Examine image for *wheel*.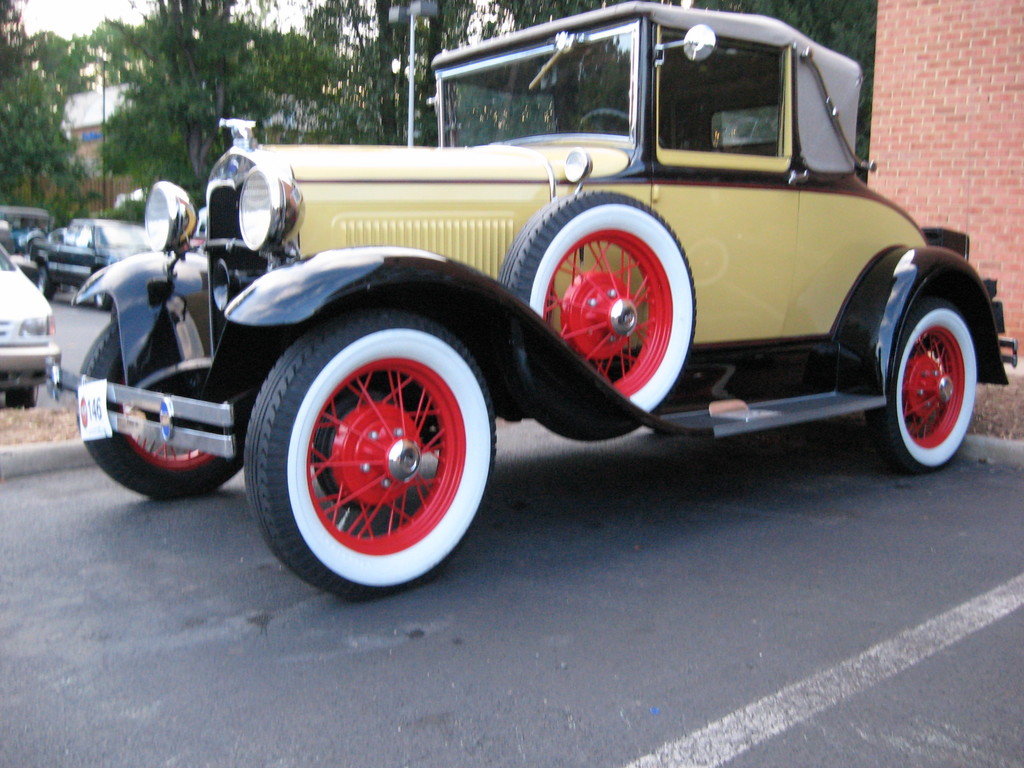
Examination result: <region>33, 266, 59, 298</region>.
